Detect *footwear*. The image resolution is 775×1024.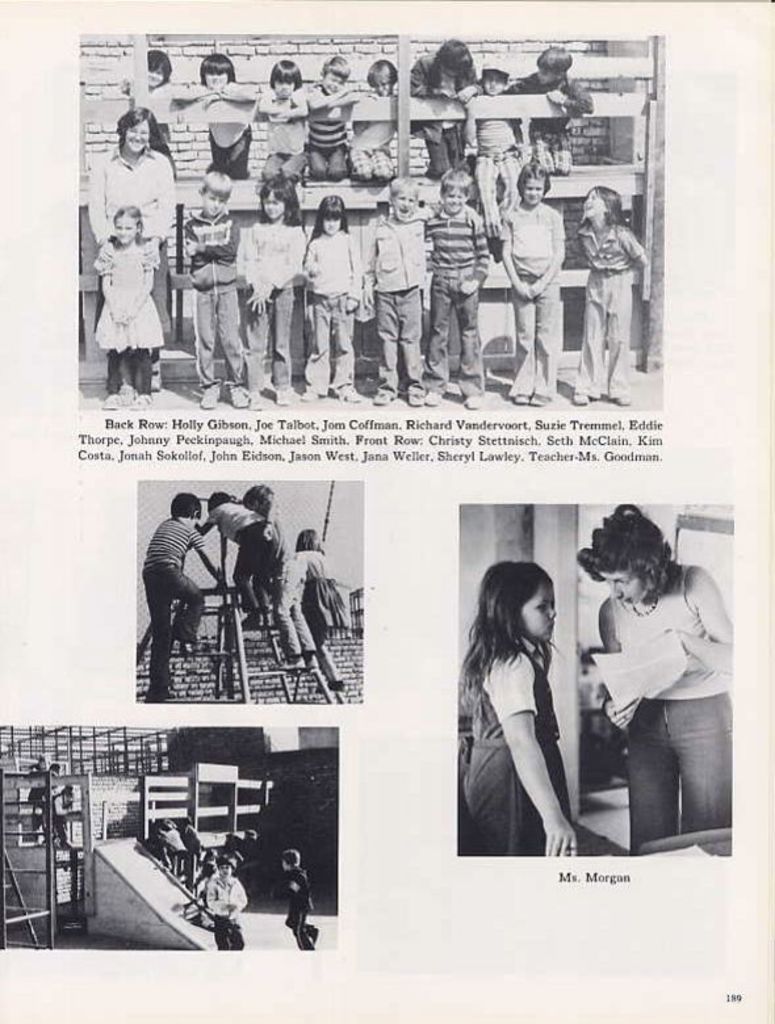
bbox(250, 391, 264, 412).
